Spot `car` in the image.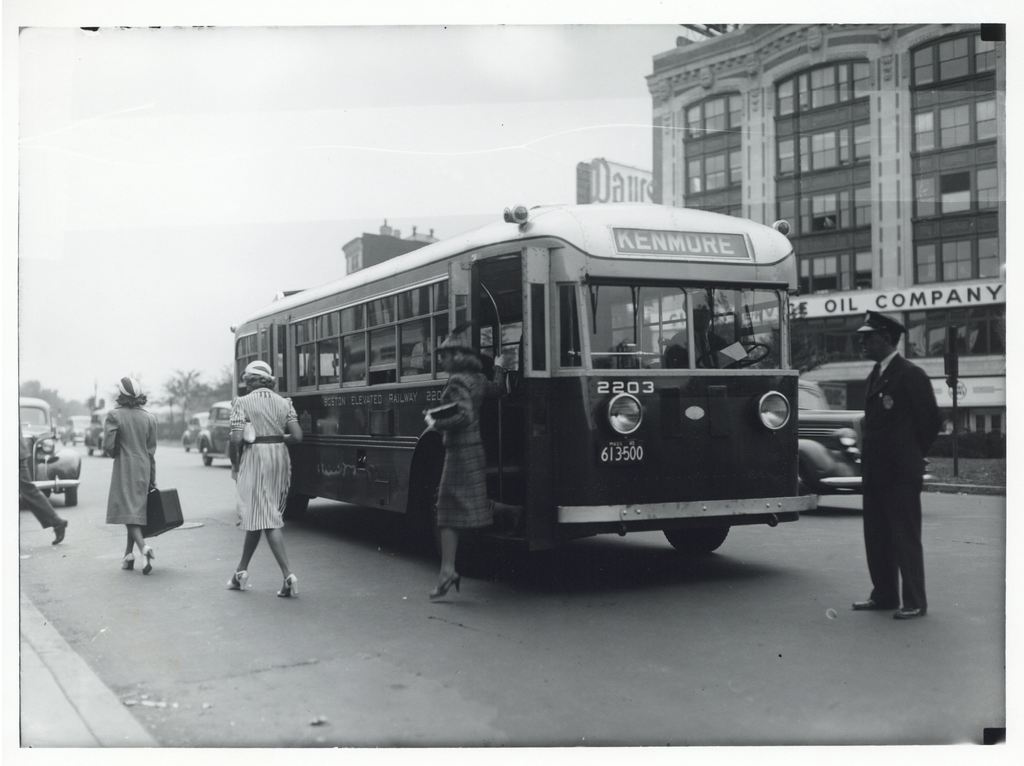
`car` found at [195, 402, 230, 464].
